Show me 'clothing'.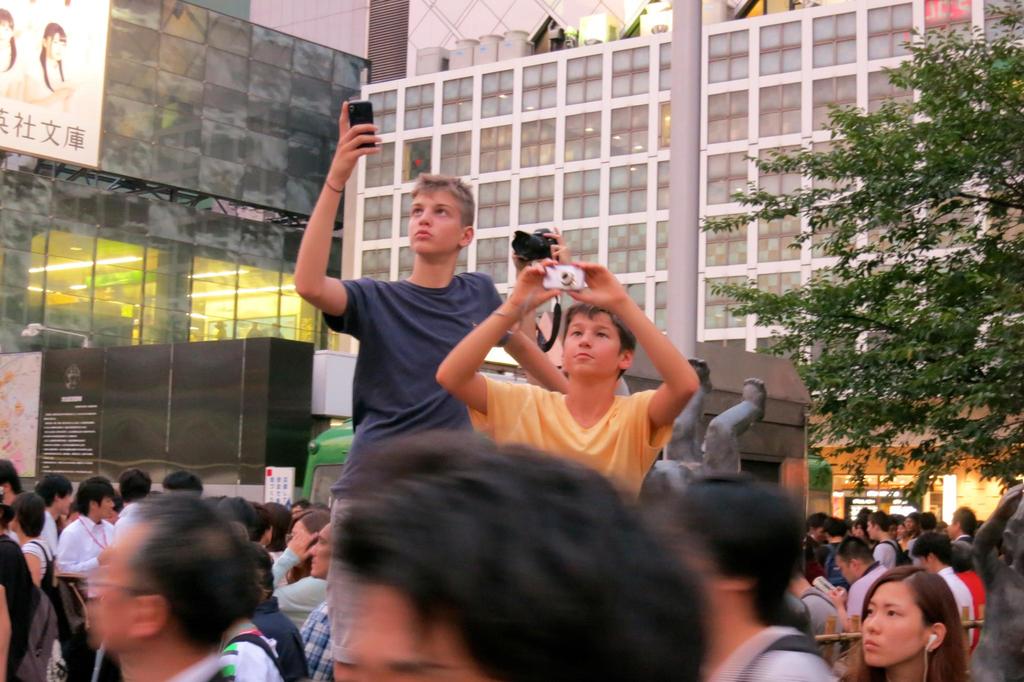
'clothing' is here: (262,559,323,613).
